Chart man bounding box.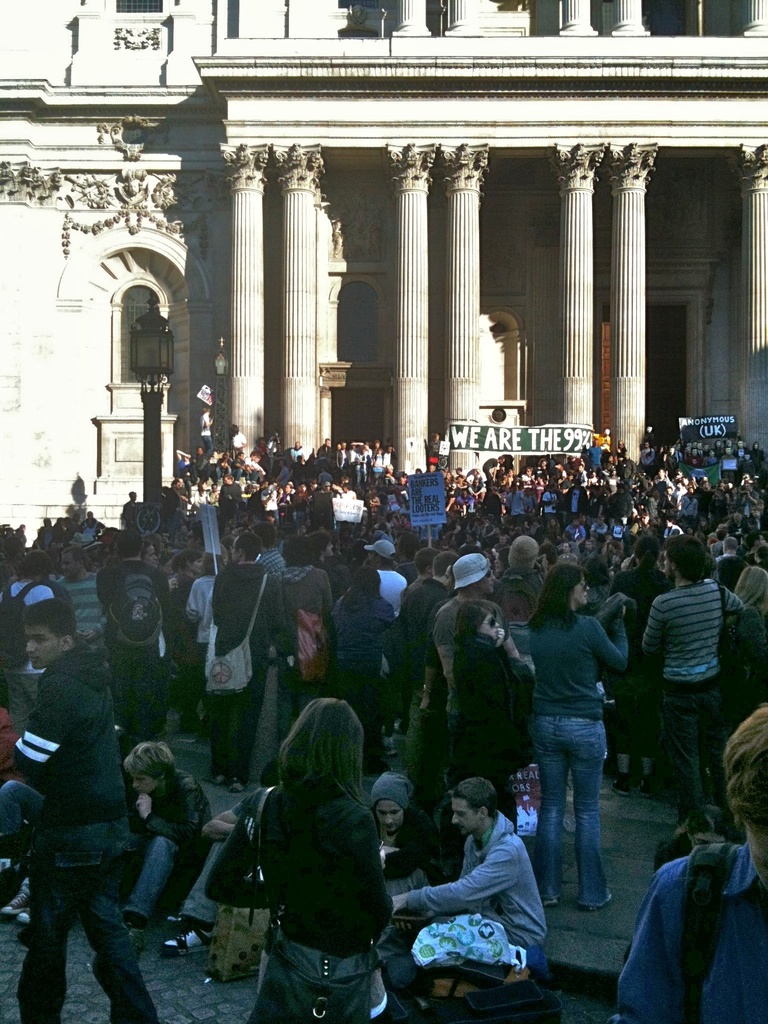
Charted: crop(617, 703, 767, 1023).
